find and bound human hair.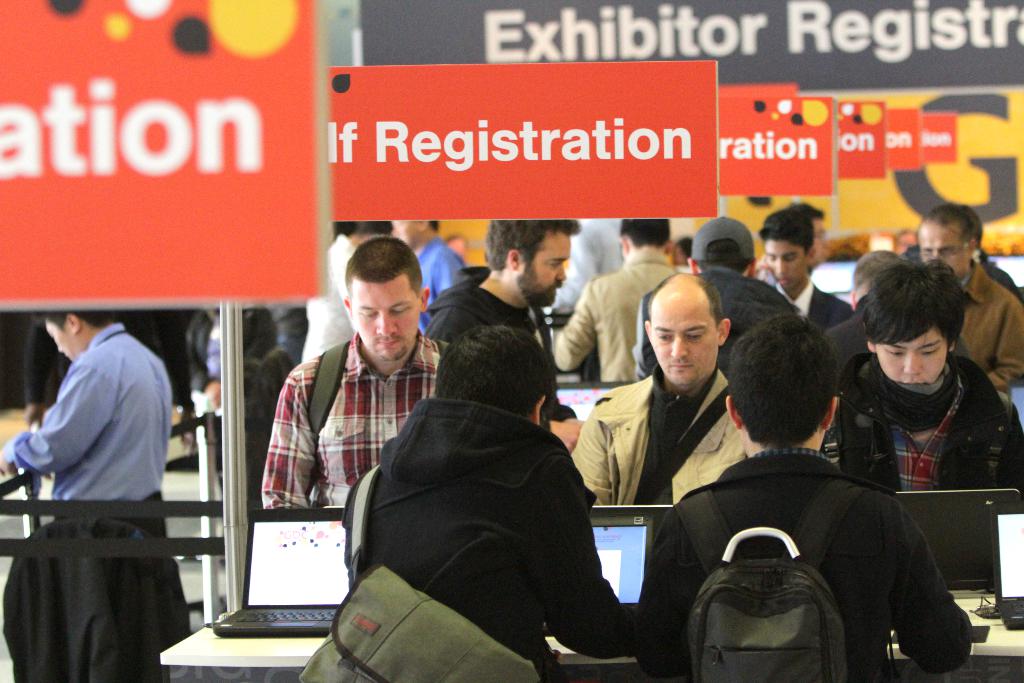
Bound: crop(337, 235, 424, 306).
